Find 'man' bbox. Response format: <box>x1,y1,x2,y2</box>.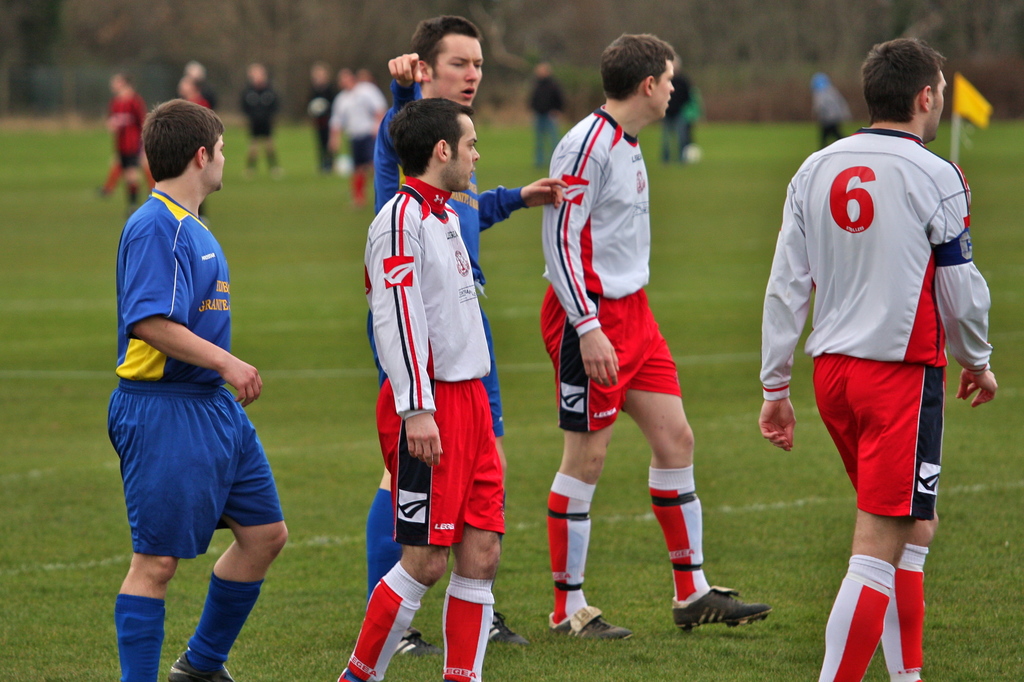
<box>311,57,339,175</box>.
